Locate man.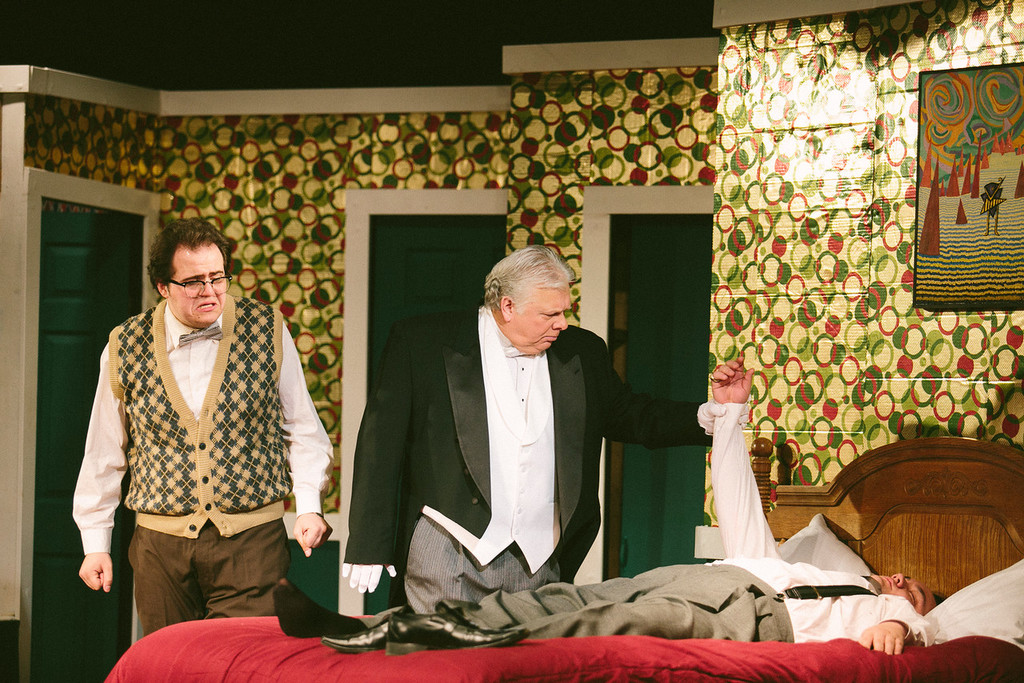
Bounding box: x1=271, y1=350, x2=937, y2=657.
